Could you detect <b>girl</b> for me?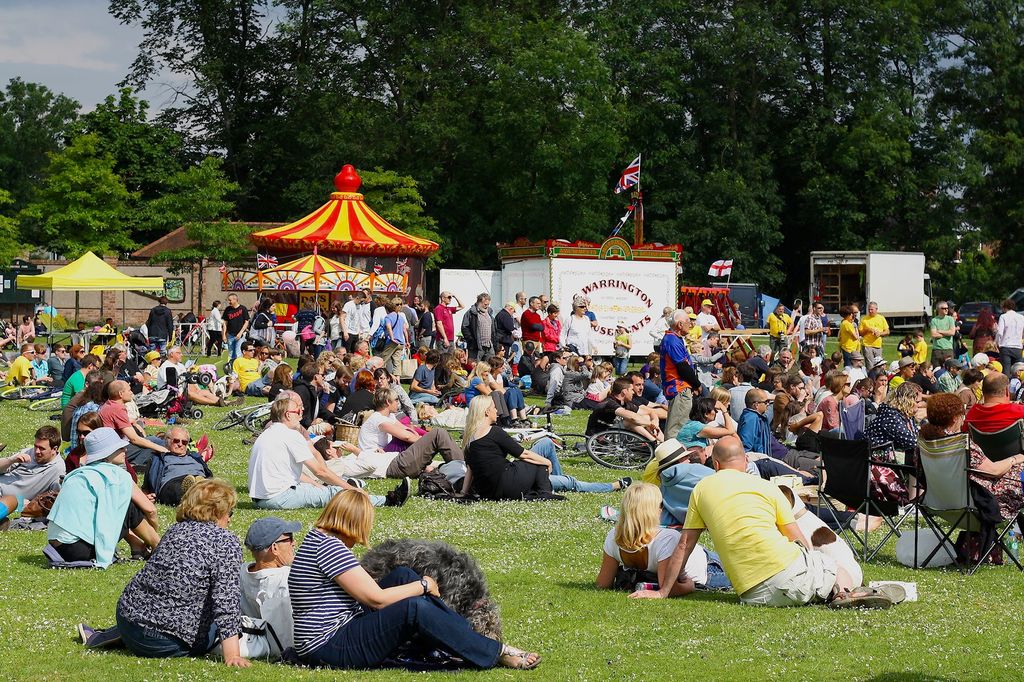
Detection result: <box>717,363,738,391</box>.
